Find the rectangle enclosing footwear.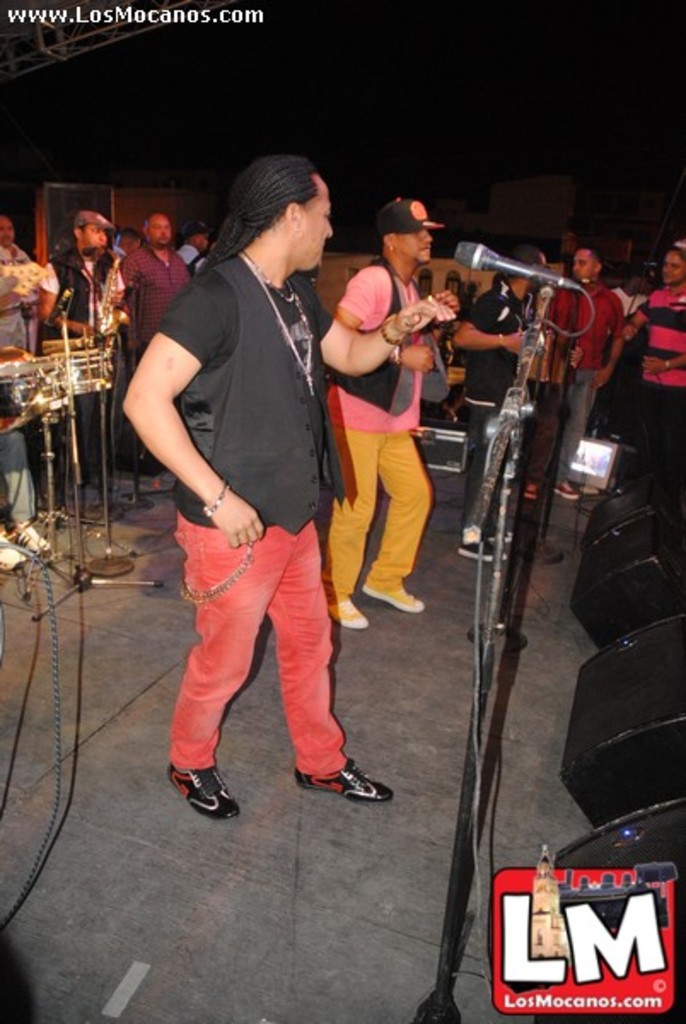
region(0, 536, 31, 570).
